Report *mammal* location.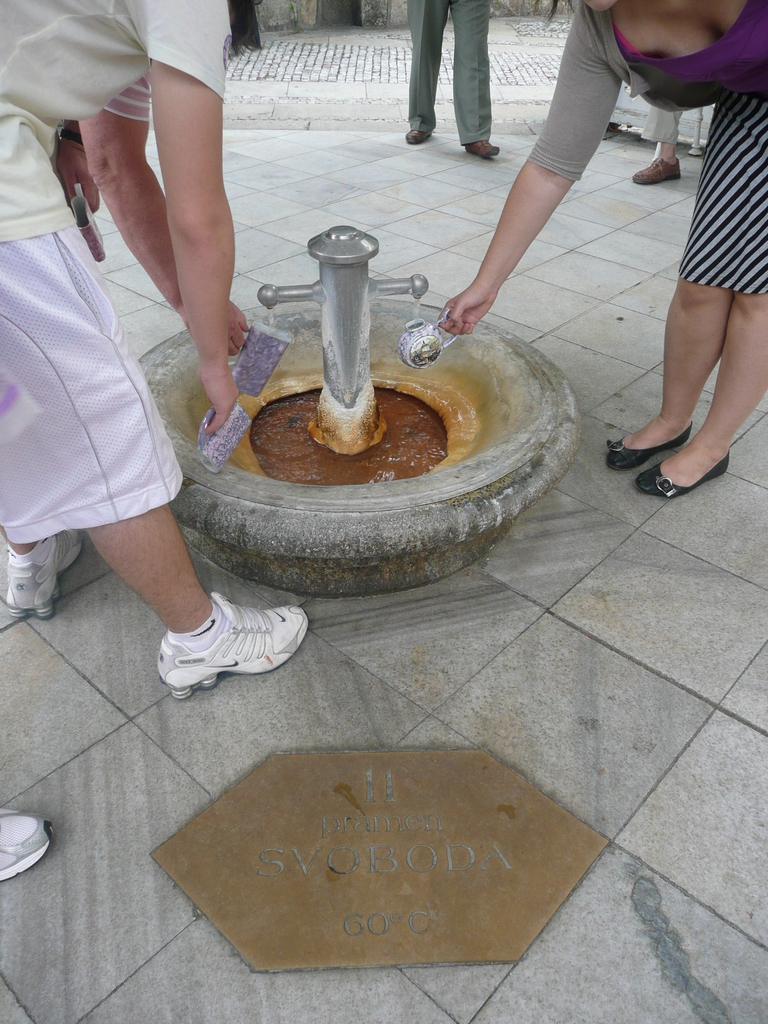
Report: bbox=(632, 97, 689, 181).
